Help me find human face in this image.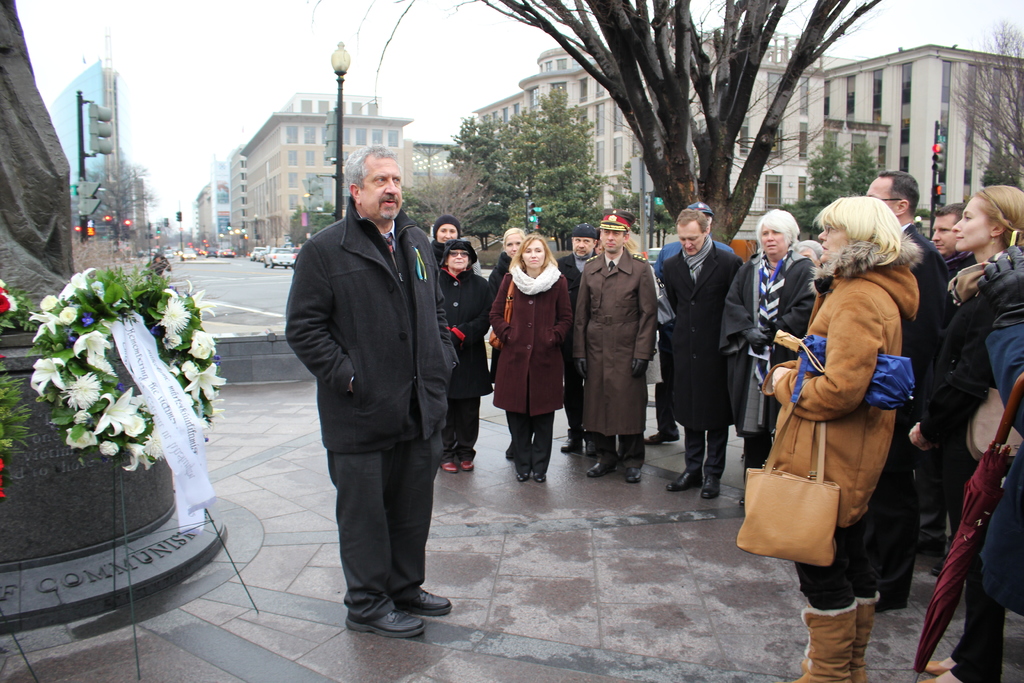
Found it: select_region(867, 178, 893, 211).
